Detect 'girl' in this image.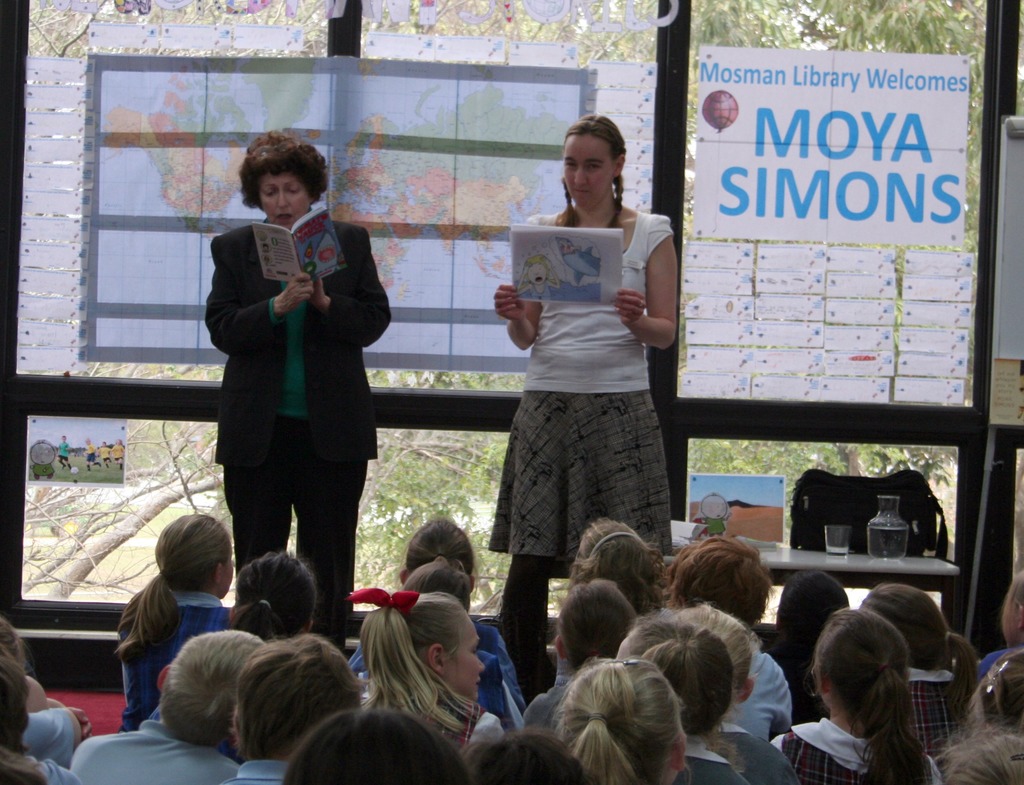
Detection: <bbox>518, 578, 640, 738</bbox>.
